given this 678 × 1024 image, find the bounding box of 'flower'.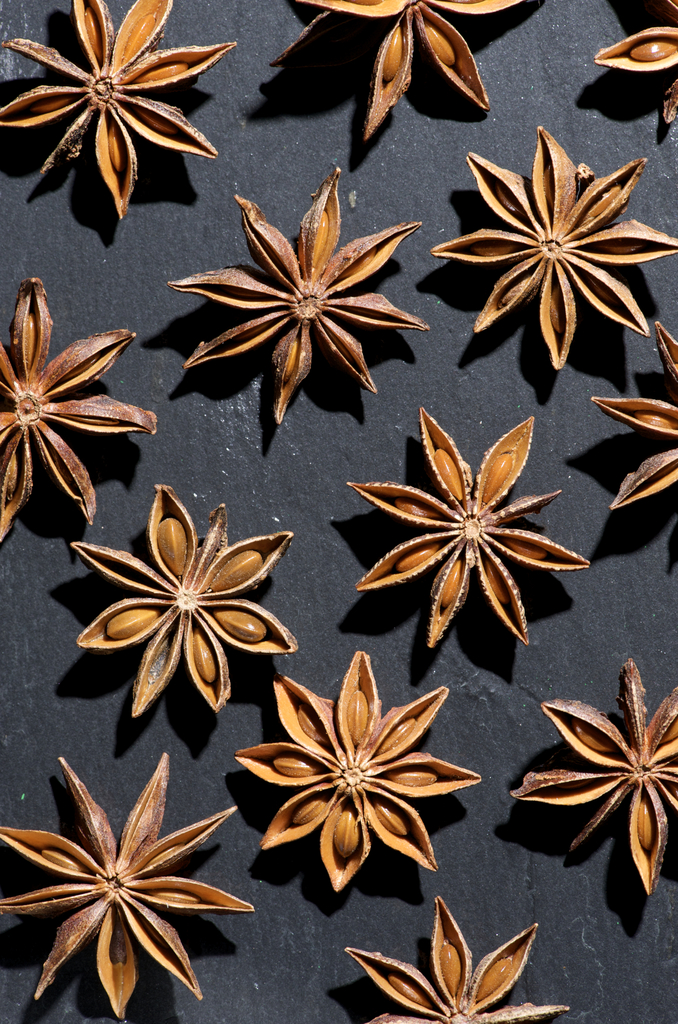
bbox=(265, 0, 552, 142).
